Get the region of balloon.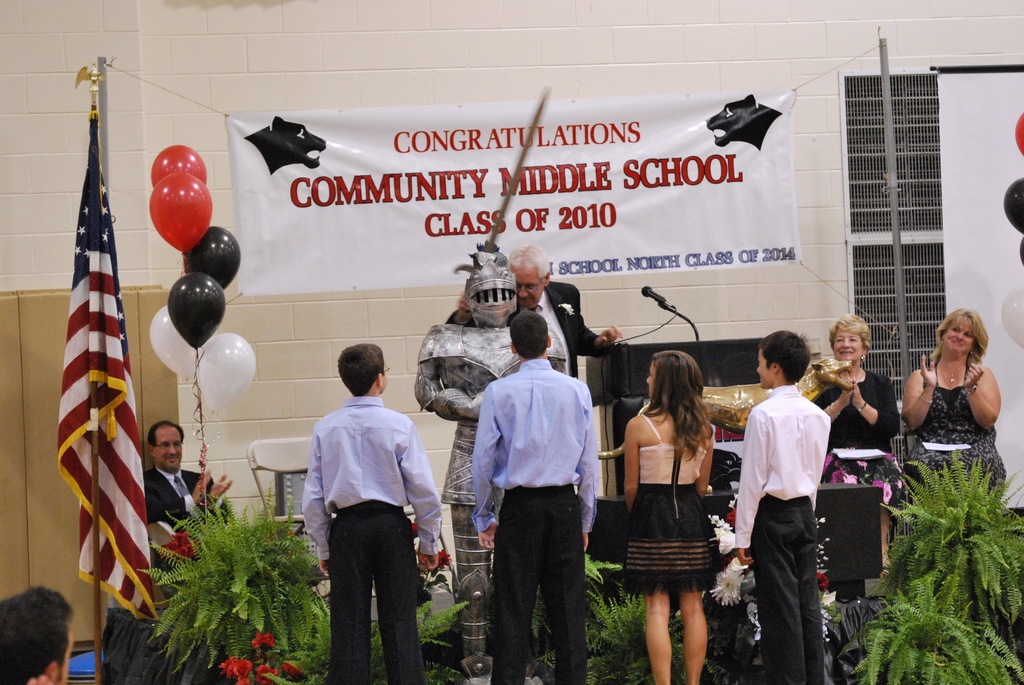
left=168, top=272, right=225, bottom=347.
